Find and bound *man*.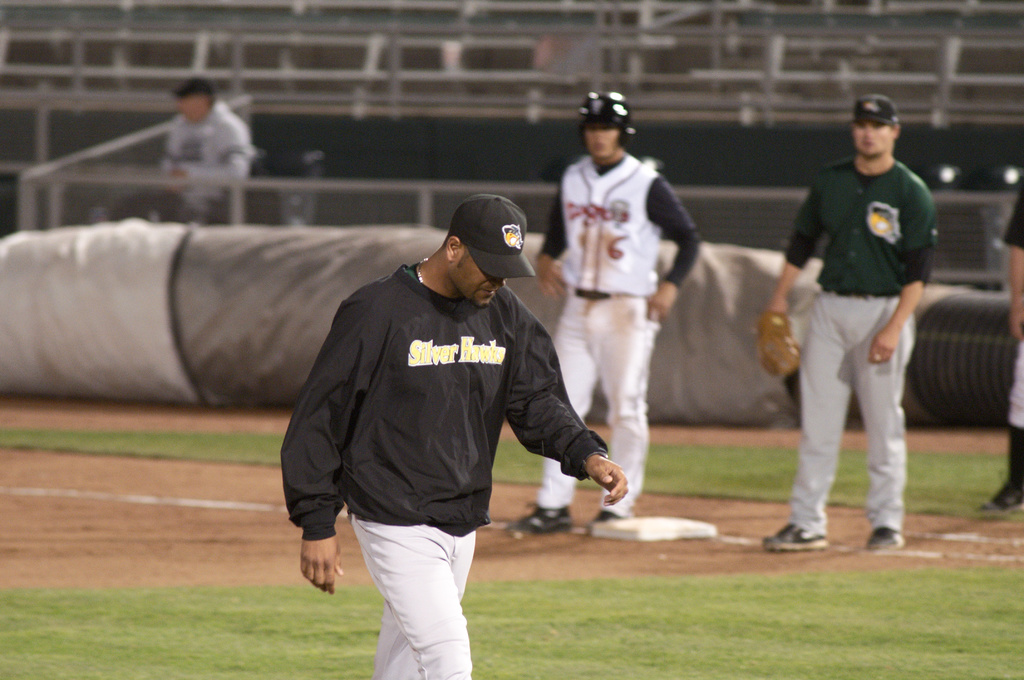
Bound: box(287, 178, 612, 657).
